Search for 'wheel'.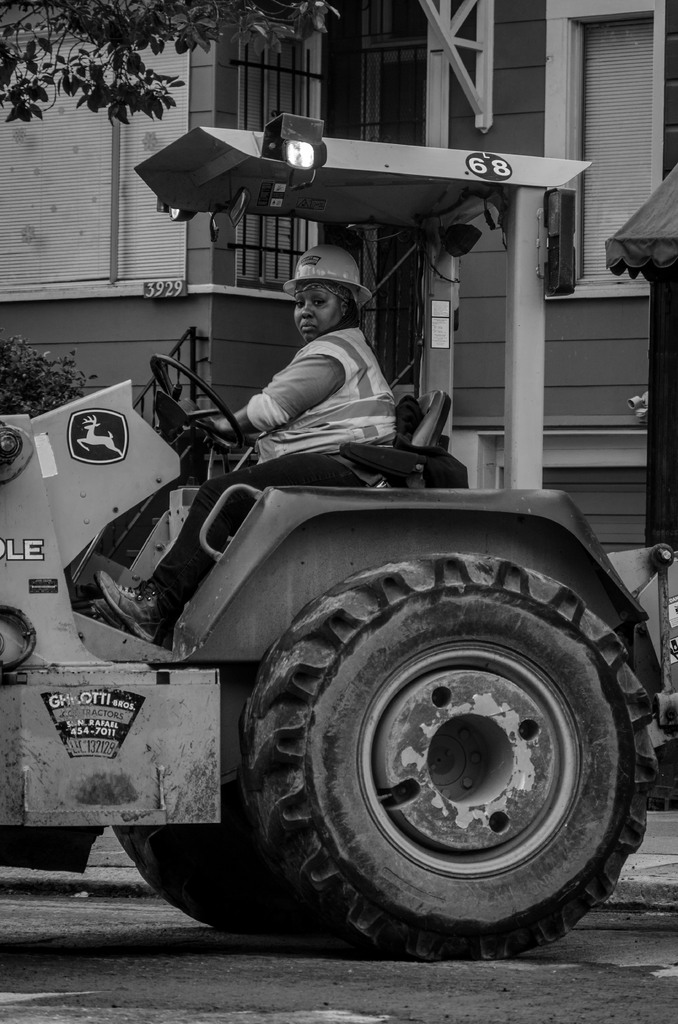
Found at region(111, 781, 325, 934).
